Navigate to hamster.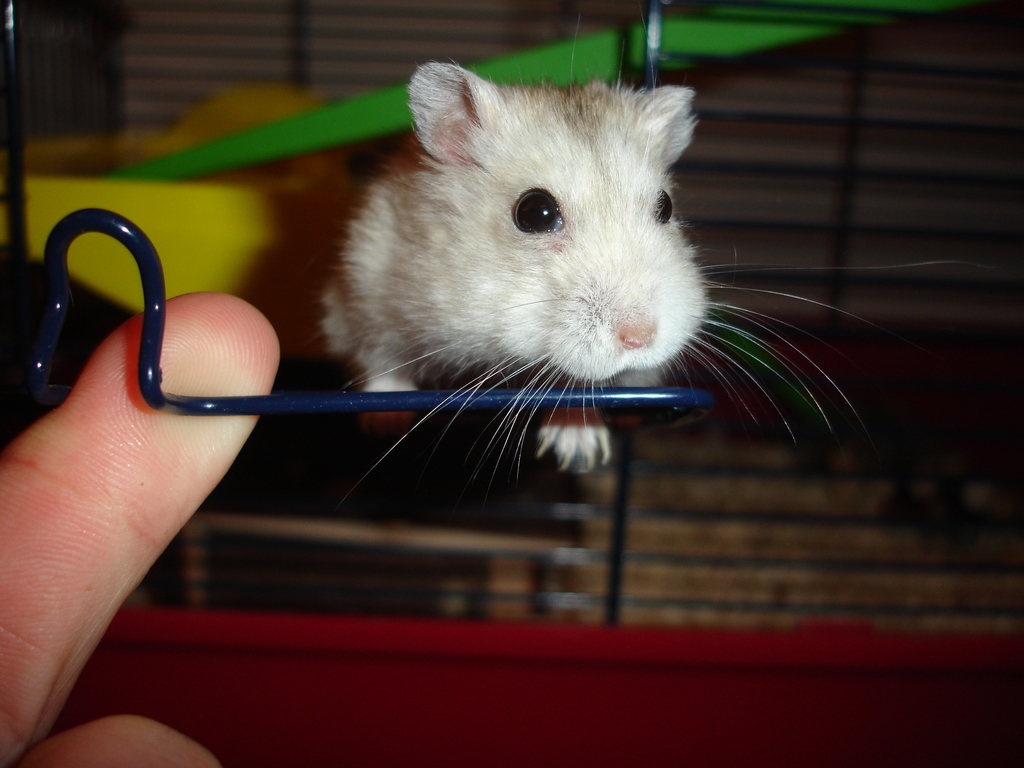
Navigation target: <box>323,17,951,528</box>.
